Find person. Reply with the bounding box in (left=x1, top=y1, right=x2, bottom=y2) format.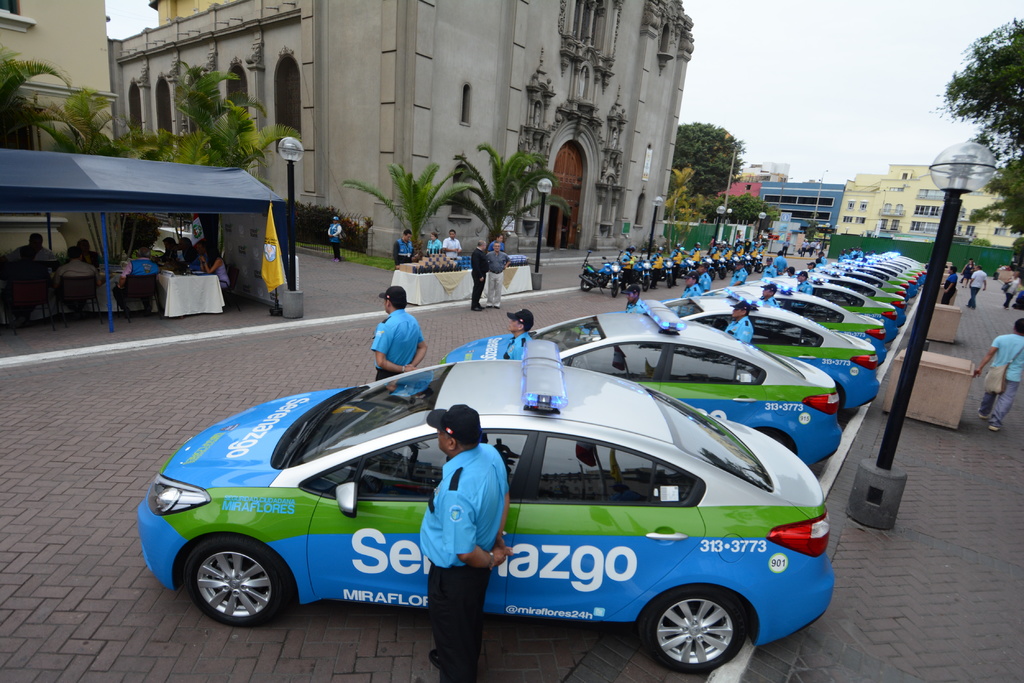
(left=965, top=266, right=988, bottom=309).
